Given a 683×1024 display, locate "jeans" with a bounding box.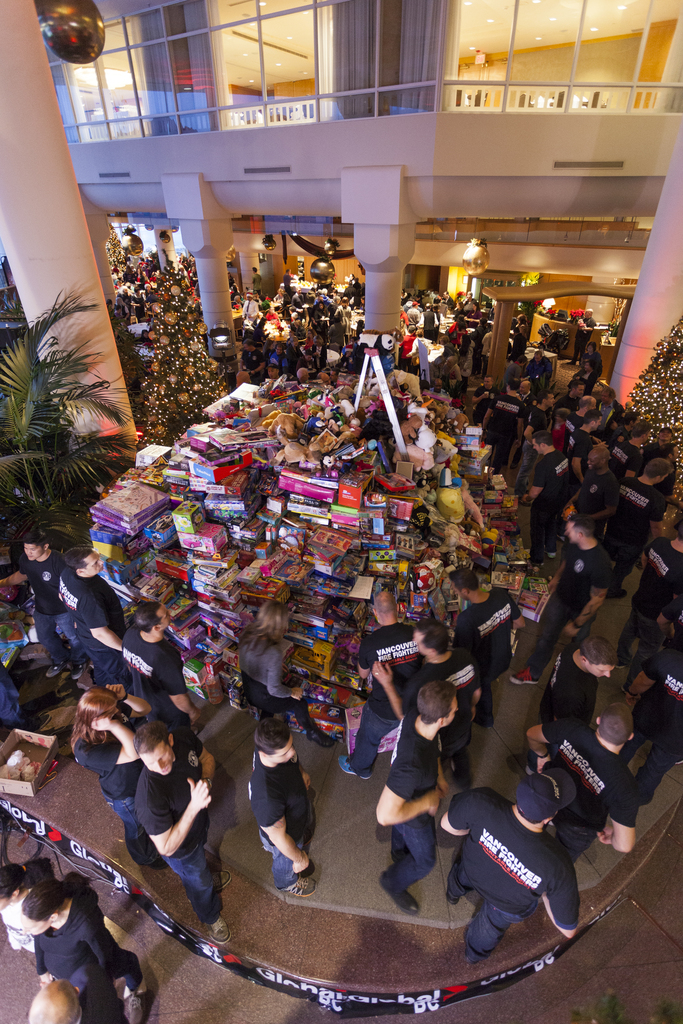
Located: (left=115, top=803, right=148, bottom=853).
